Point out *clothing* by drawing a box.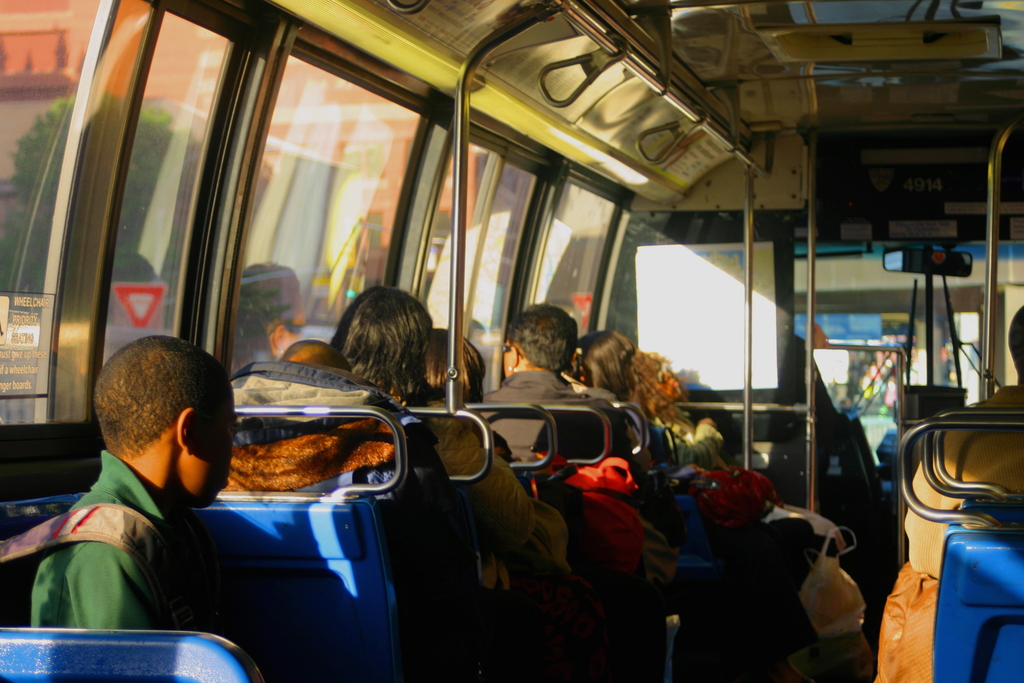
{"left": 28, "top": 418, "right": 260, "bottom": 652}.
